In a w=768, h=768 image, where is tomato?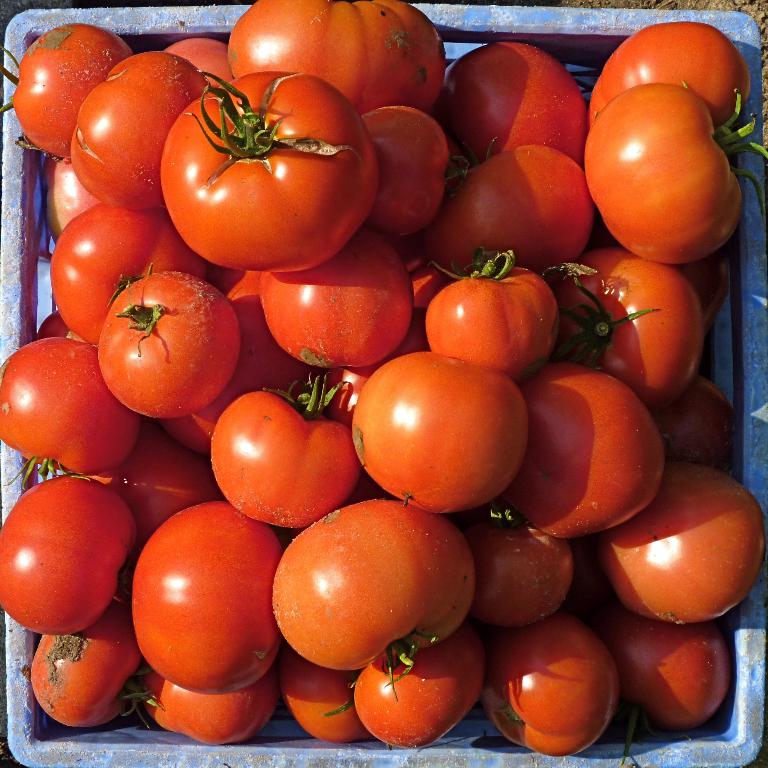
bbox(352, 351, 535, 514).
